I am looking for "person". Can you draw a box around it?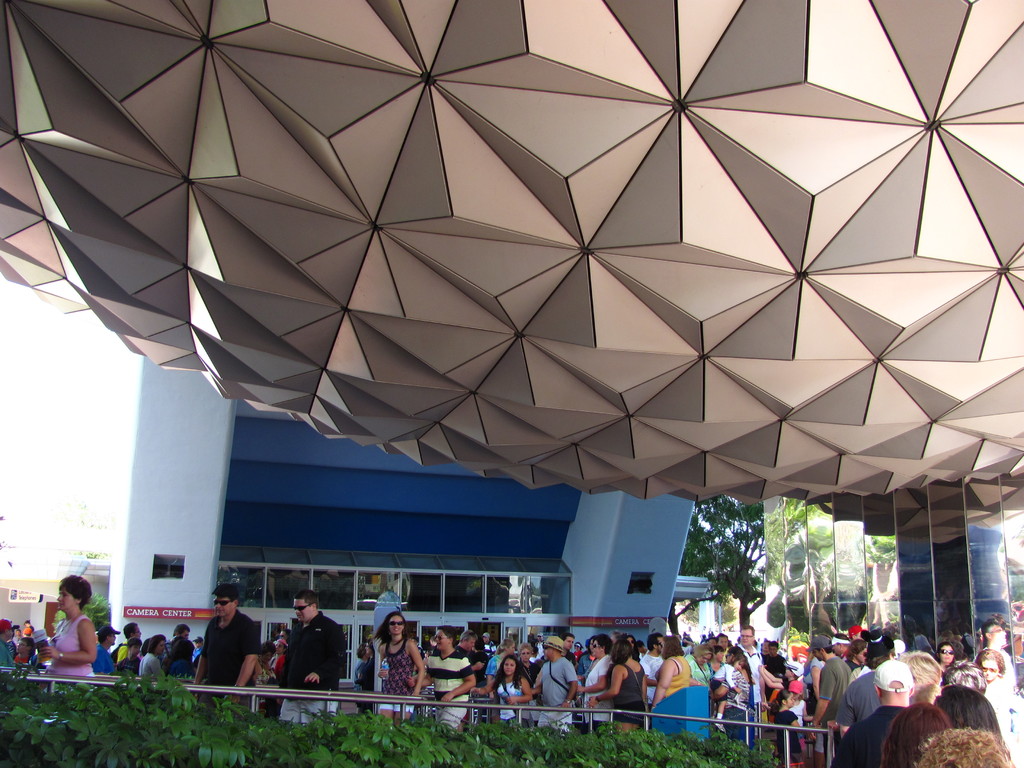
Sure, the bounding box is [493,654,529,715].
